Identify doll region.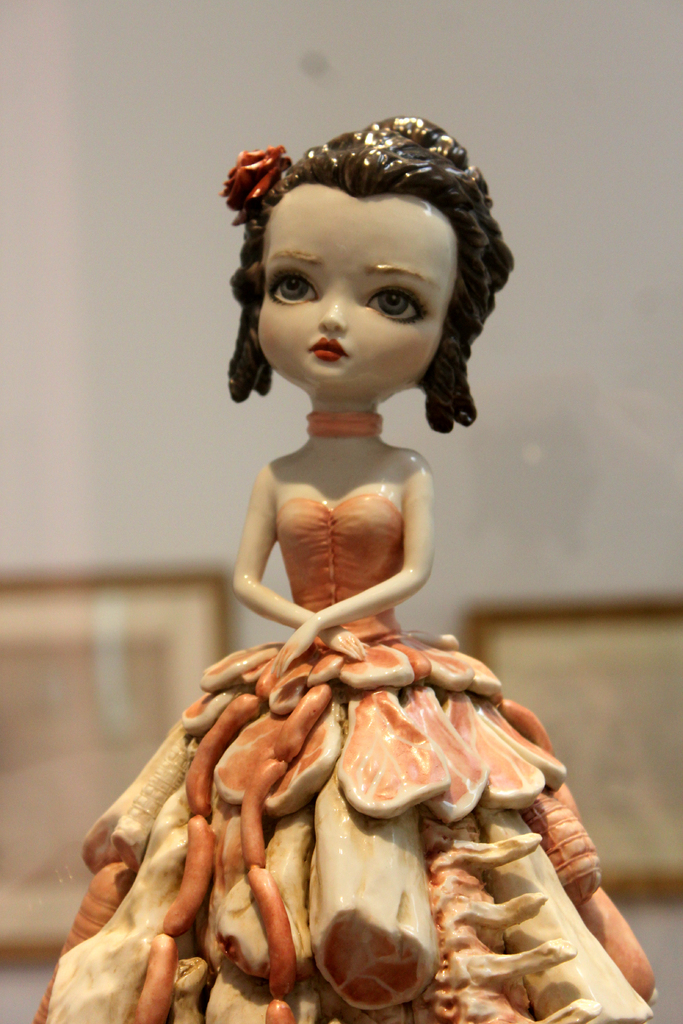
Region: (x1=110, y1=225, x2=584, y2=931).
